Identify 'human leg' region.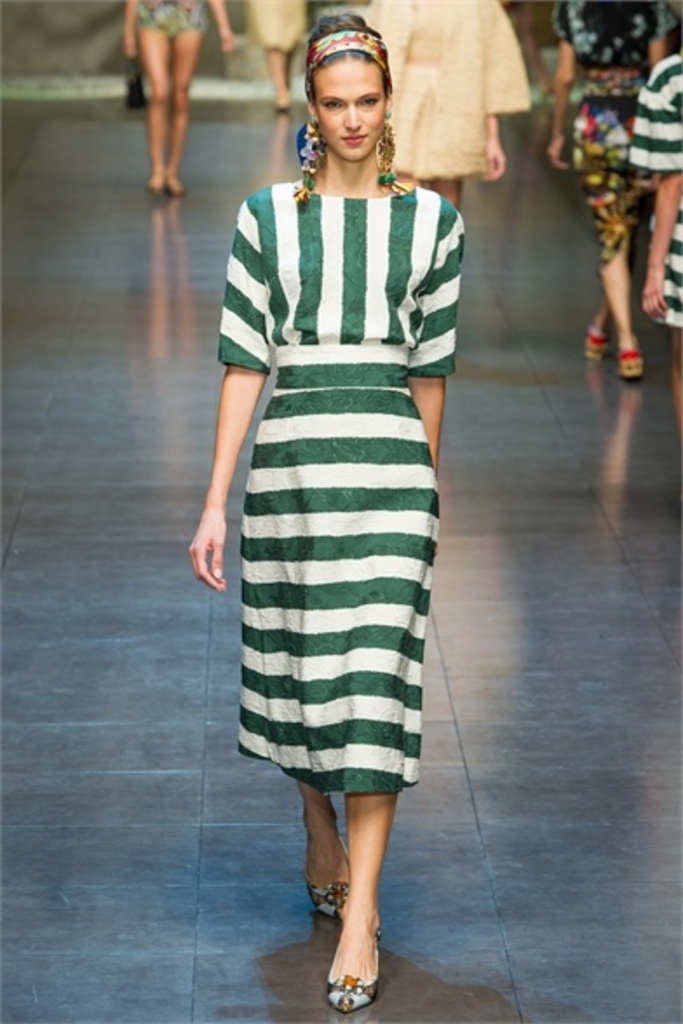
Region: Rect(134, 10, 176, 195).
